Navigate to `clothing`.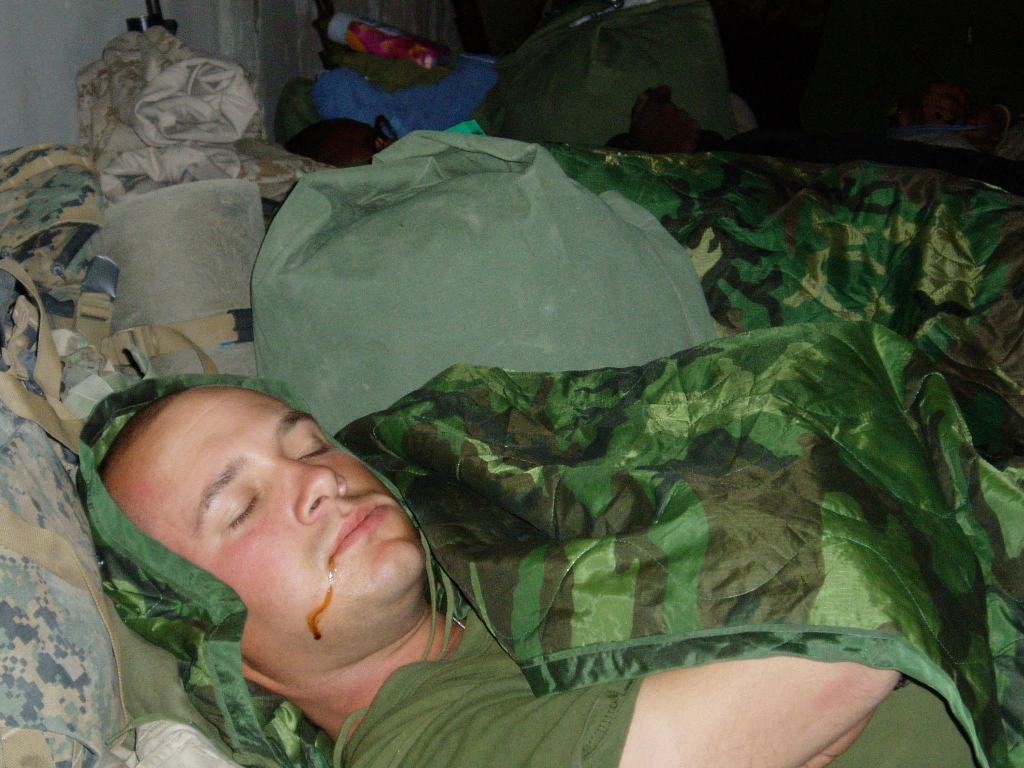
Navigation target: l=326, t=337, r=1004, b=762.
